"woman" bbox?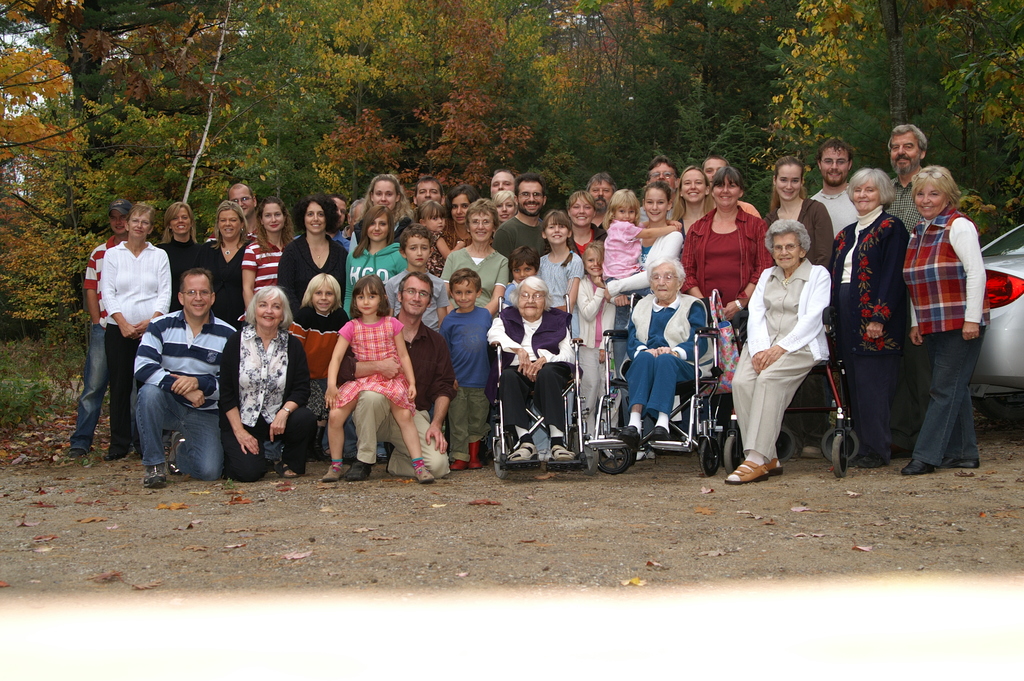
detection(828, 170, 906, 469)
